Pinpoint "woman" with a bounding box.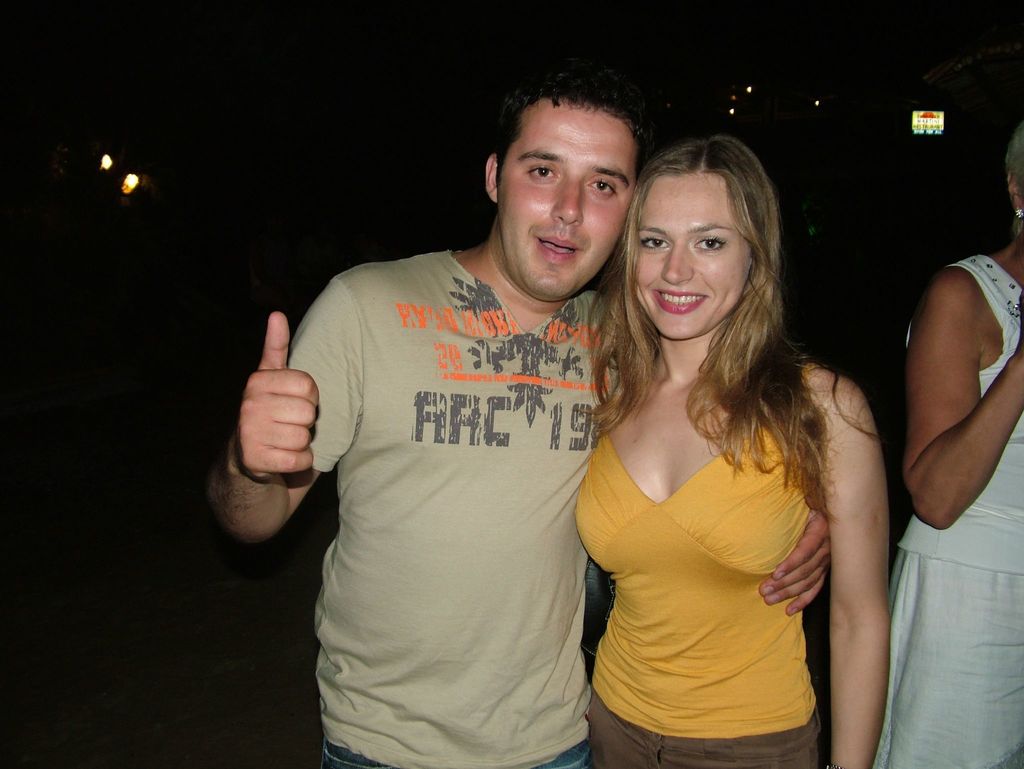
left=877, top=120, right=1023, bottom=768.
